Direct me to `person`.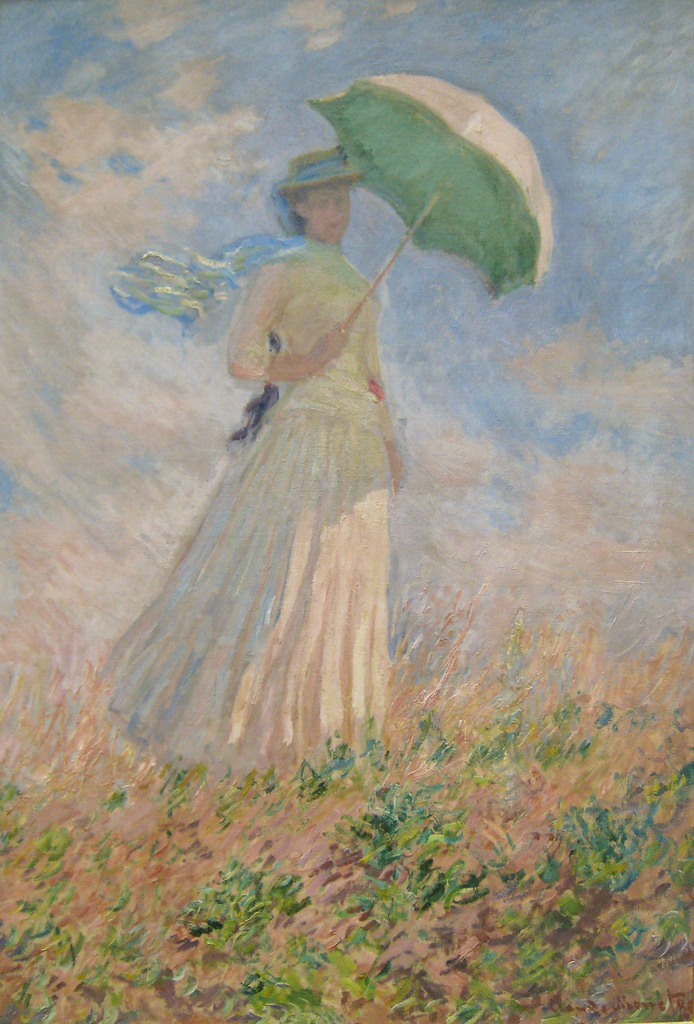
Direction: 106 196 467 708.
